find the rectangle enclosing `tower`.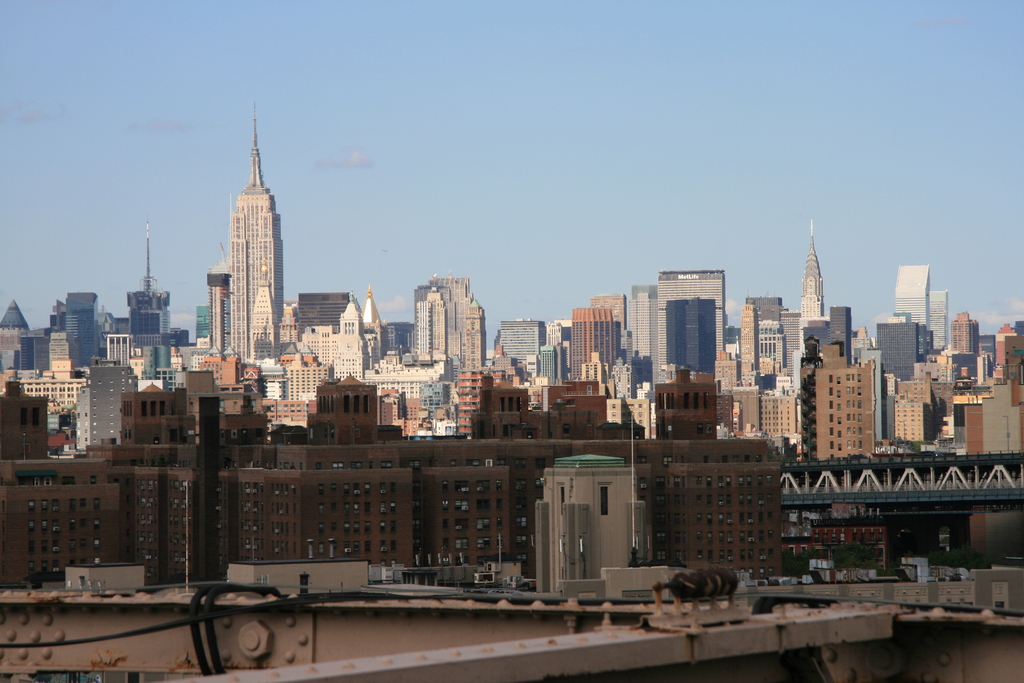
655,453,790,578.
